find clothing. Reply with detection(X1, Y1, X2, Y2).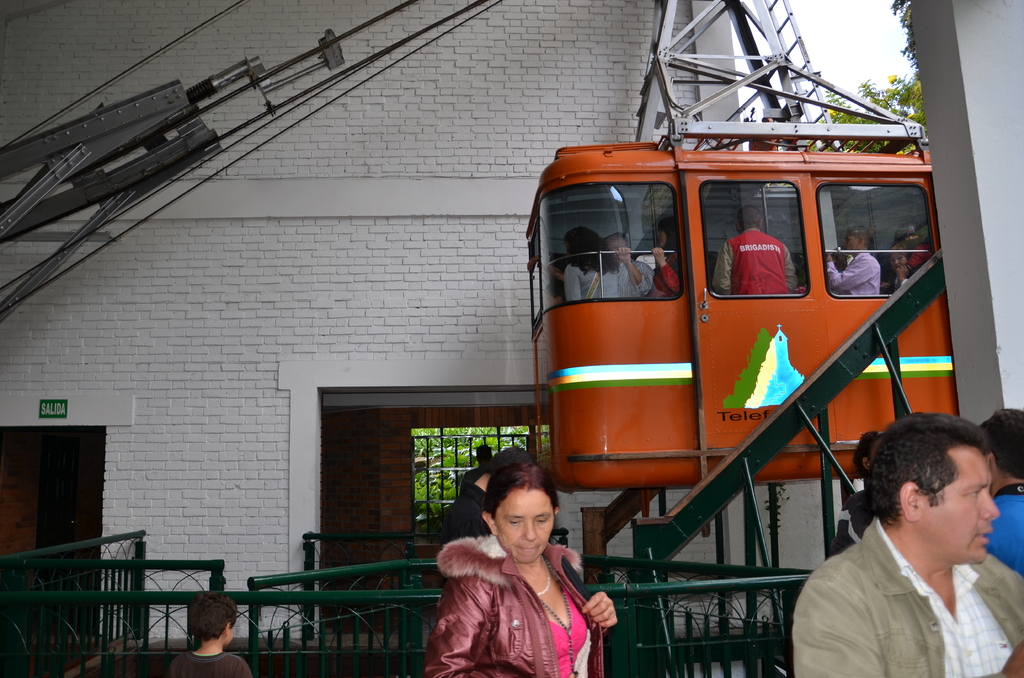
detection(982, 477, 1023, 569).
